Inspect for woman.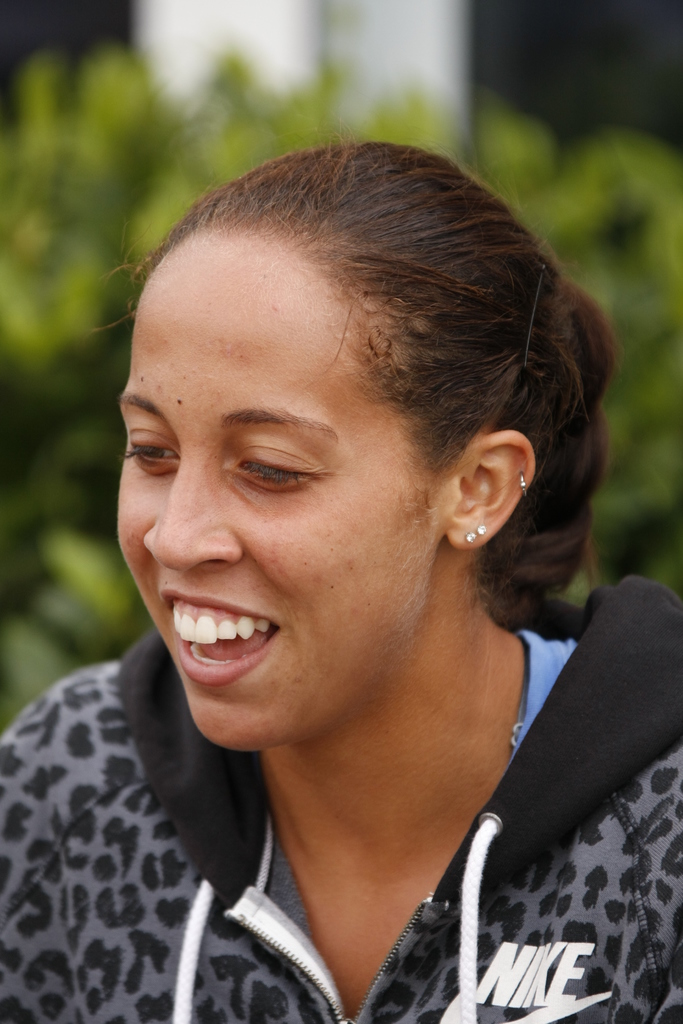
Inspection: 27:142:678:1020.
